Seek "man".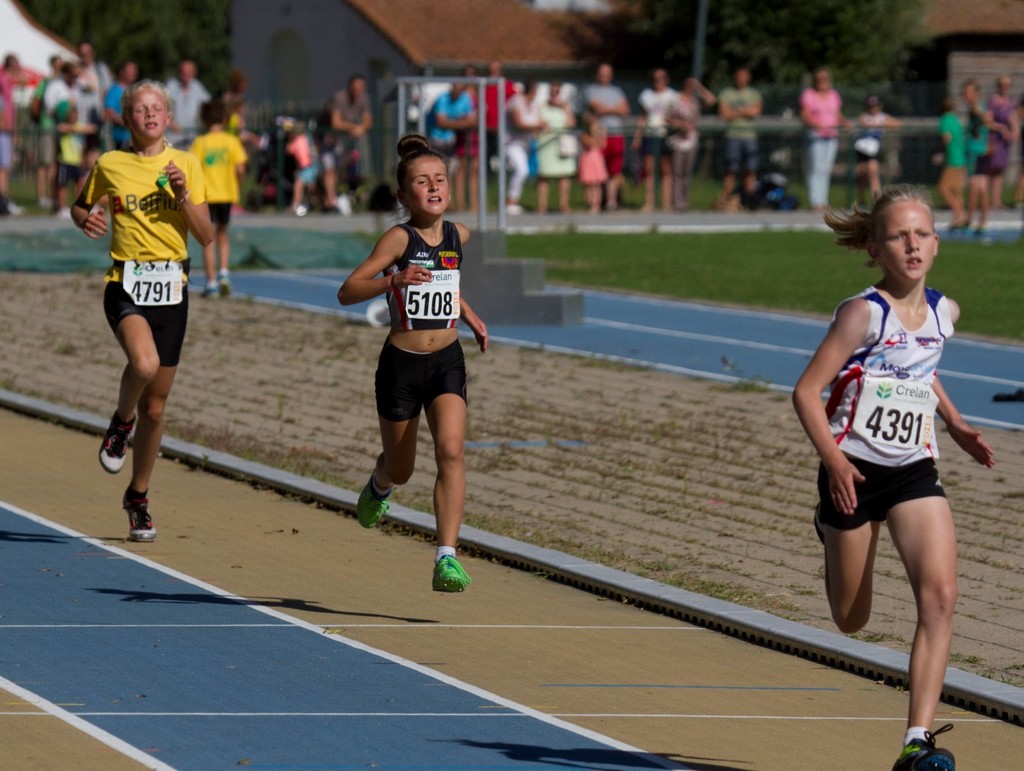
(x1=52, y1=89, x2=228, y2=526).
